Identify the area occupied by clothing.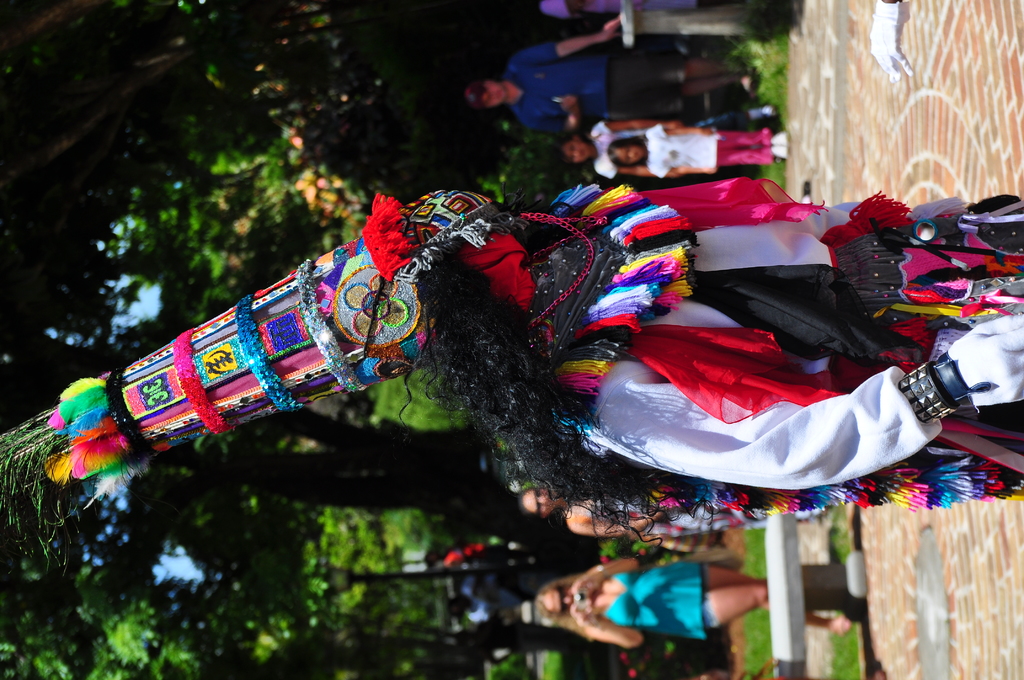
Area: box(509, 35, 686, 155).
